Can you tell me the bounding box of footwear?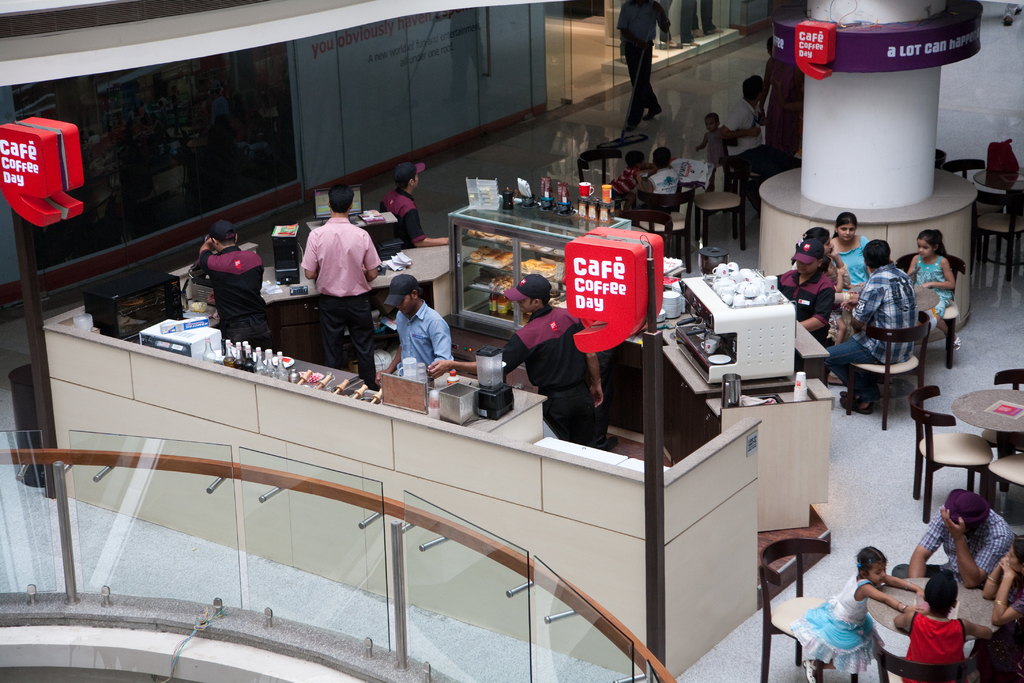
rect(625, 120, 636, 131).
